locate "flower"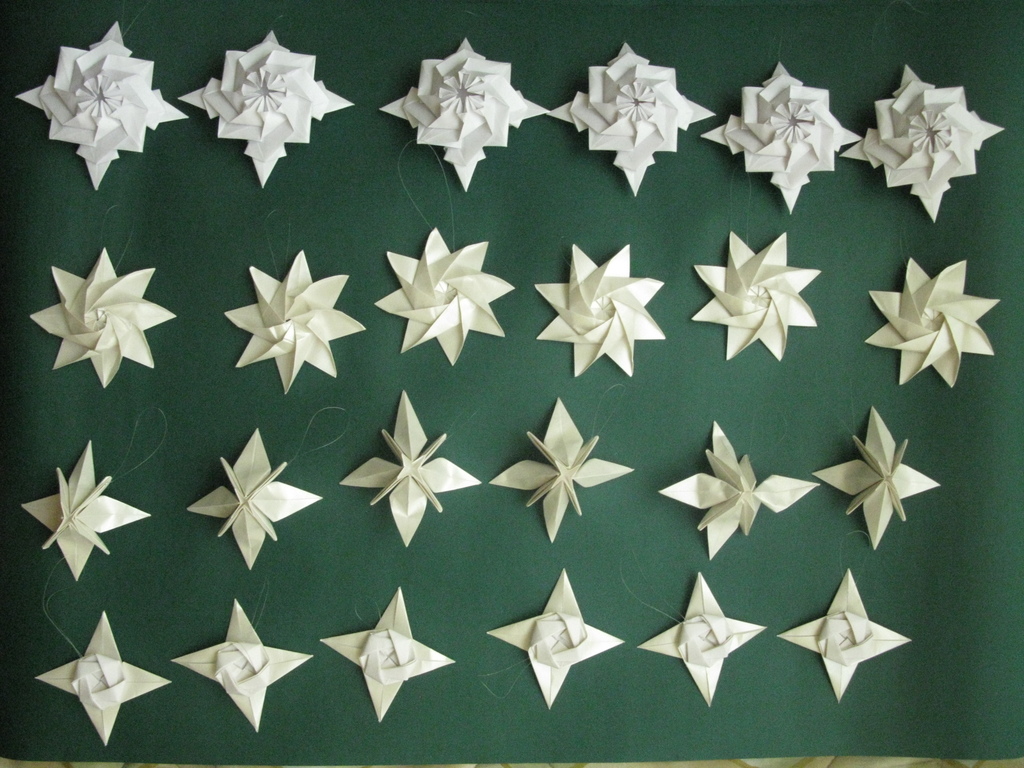
(687, 230, 822, 359)
